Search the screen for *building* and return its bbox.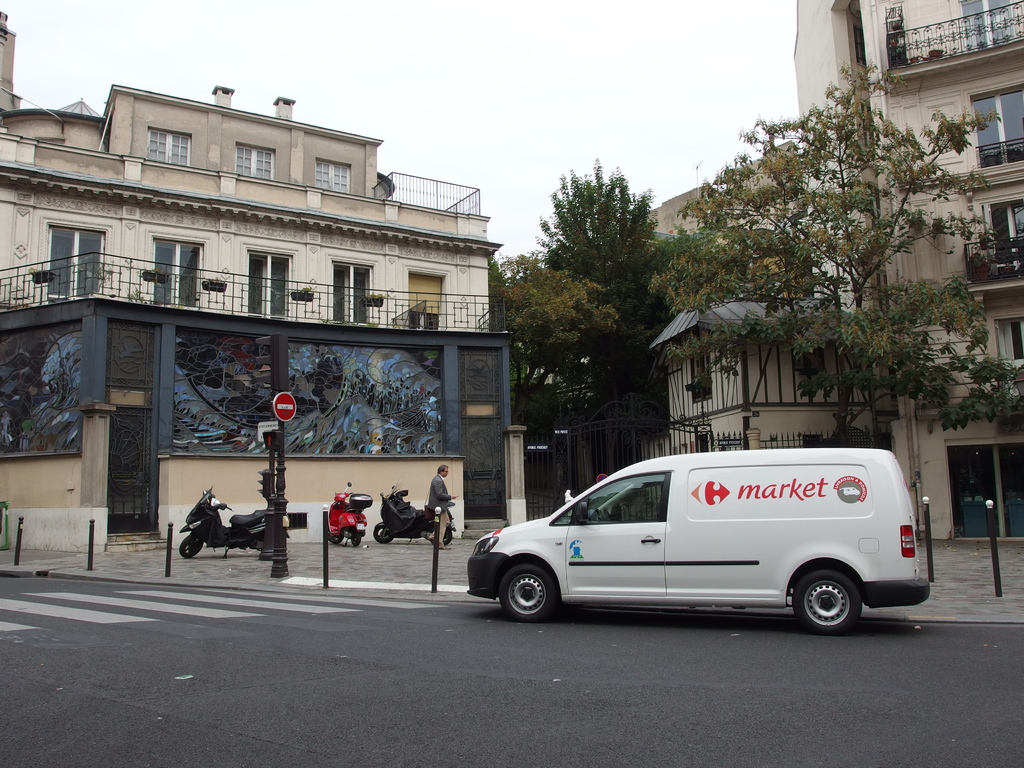
Found: <bbox>0, 8, 528, 550</bbox>.
